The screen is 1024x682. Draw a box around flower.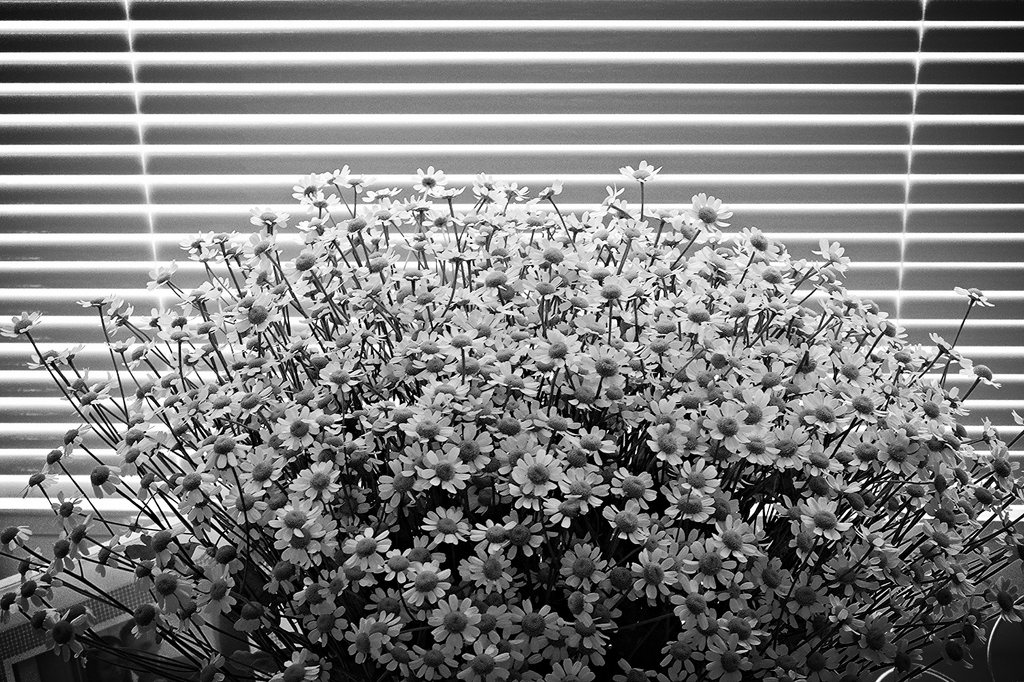
(707,510,763,570).
